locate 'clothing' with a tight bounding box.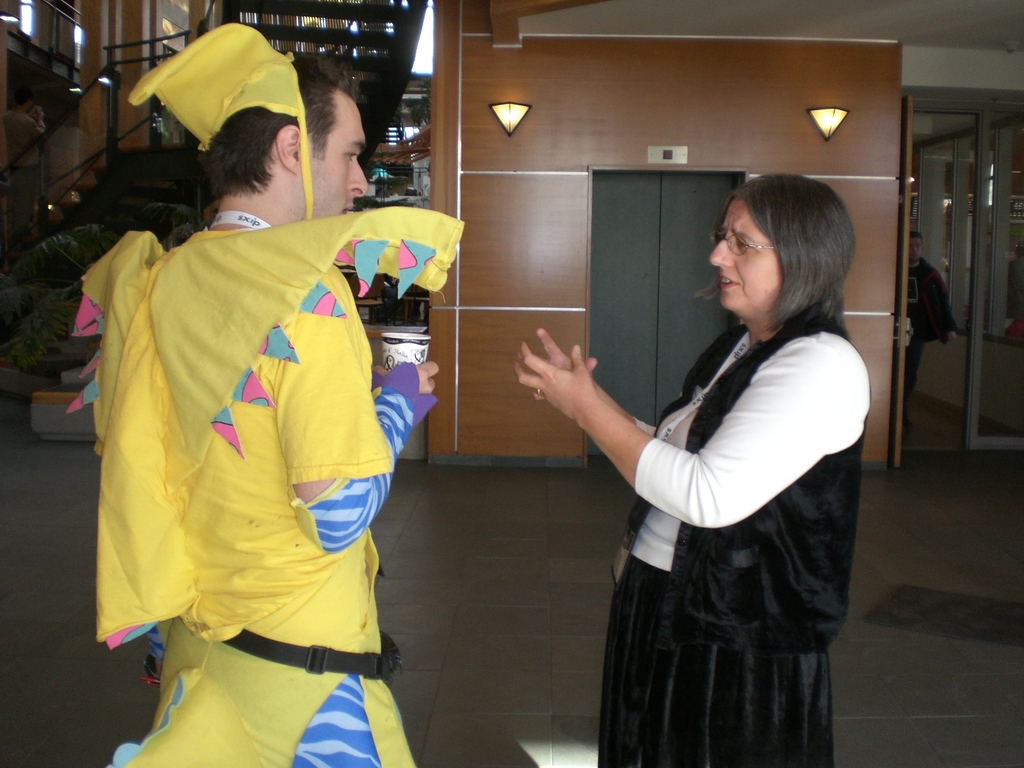
rect(54, 16, 476, 767).
